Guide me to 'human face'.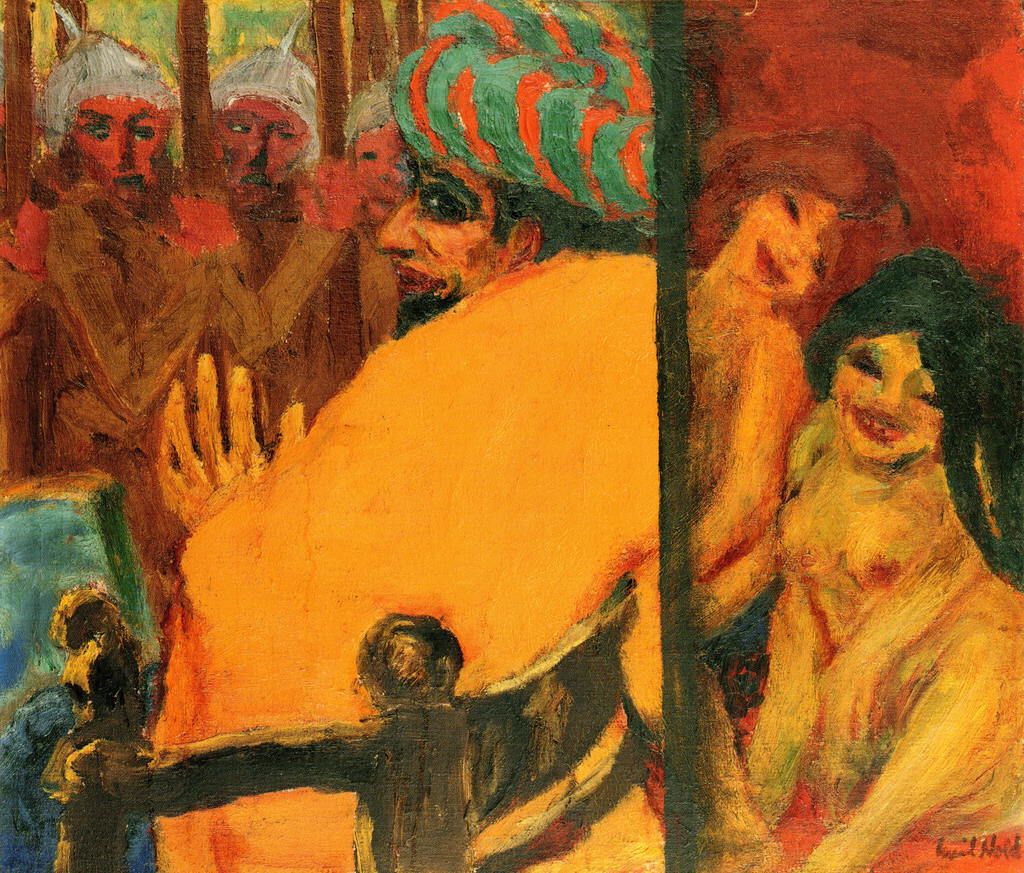
Guidance: crop(71, 95, 172, 208).
